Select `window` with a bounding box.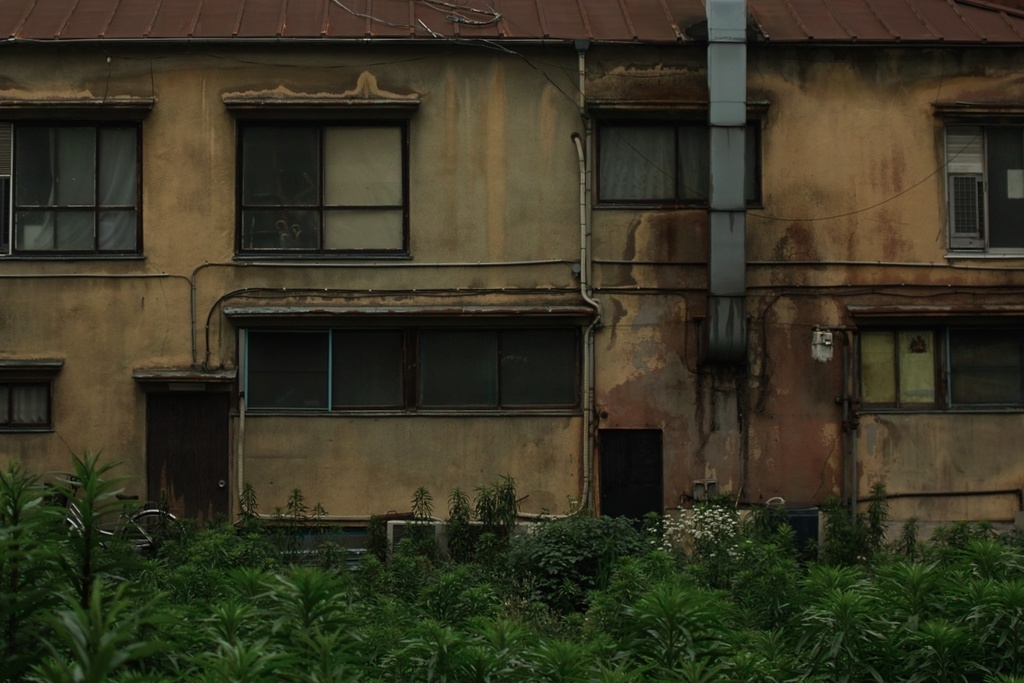
locate(0, 368, 51, 435).
